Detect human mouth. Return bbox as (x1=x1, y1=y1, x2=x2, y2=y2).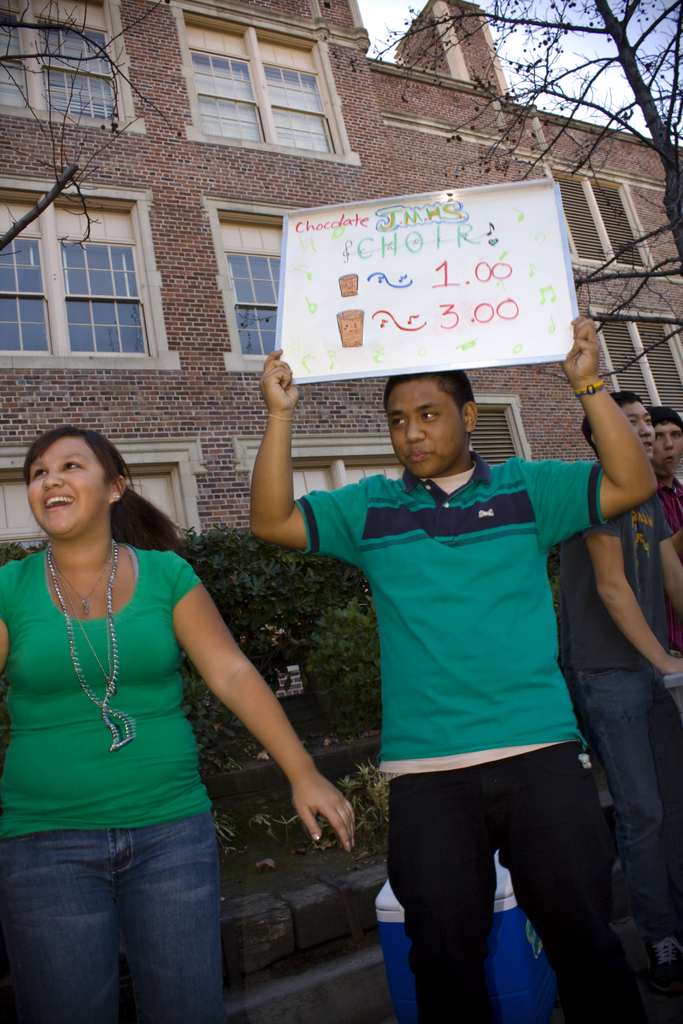
(x1=659, y1=454, x2=681, y2=468).
